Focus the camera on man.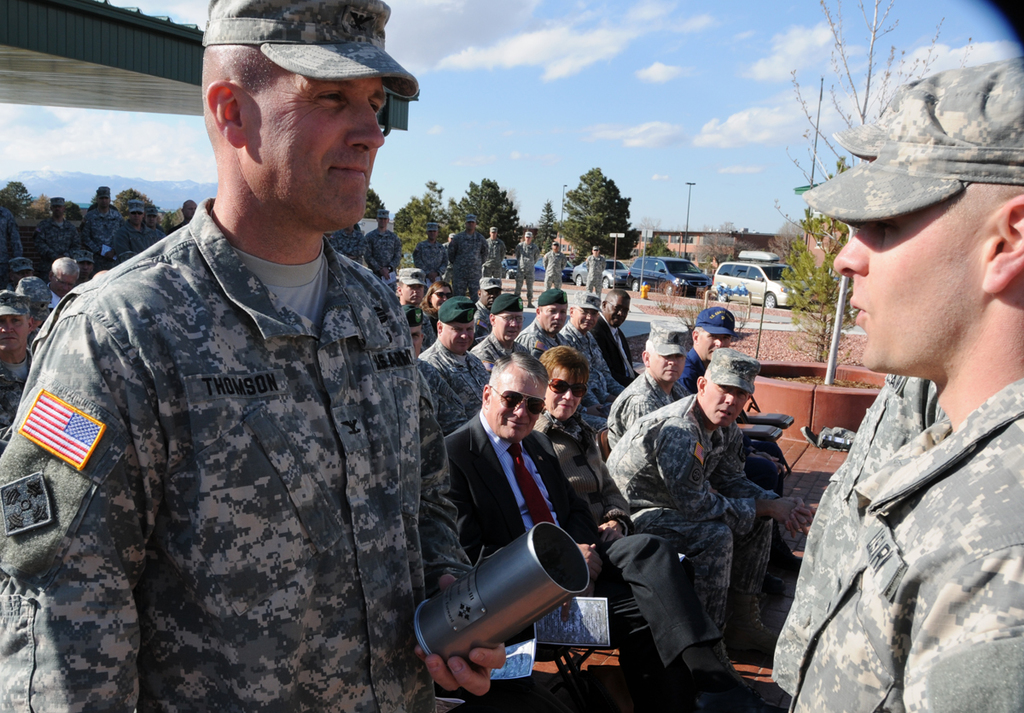
Focus region: [x1=38, y1=258, x2=80, y2=319].
